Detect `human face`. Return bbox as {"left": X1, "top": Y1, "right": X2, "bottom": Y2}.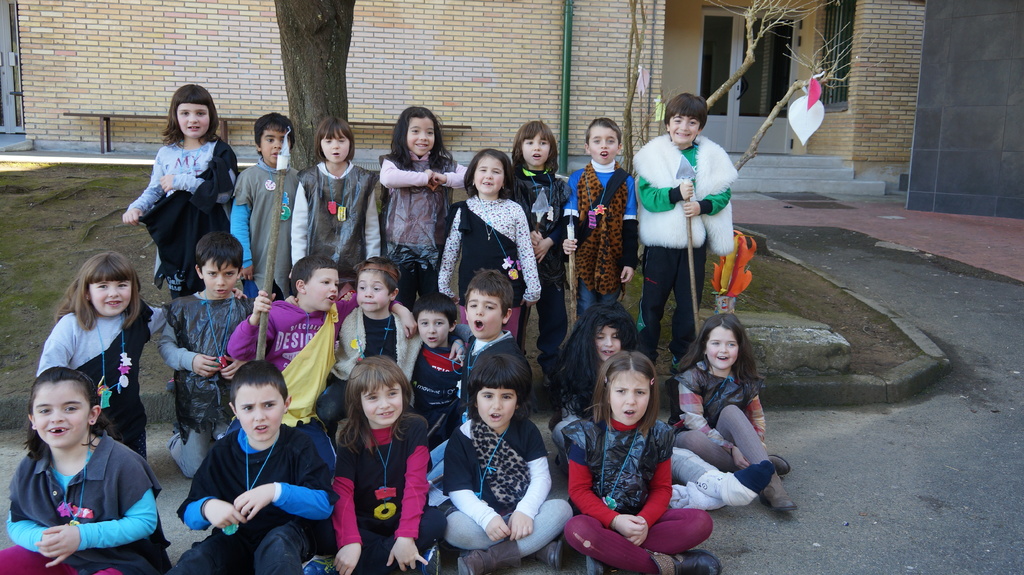
{"left": 520, "top": 136, "right": 549, "bottom": 167}.
